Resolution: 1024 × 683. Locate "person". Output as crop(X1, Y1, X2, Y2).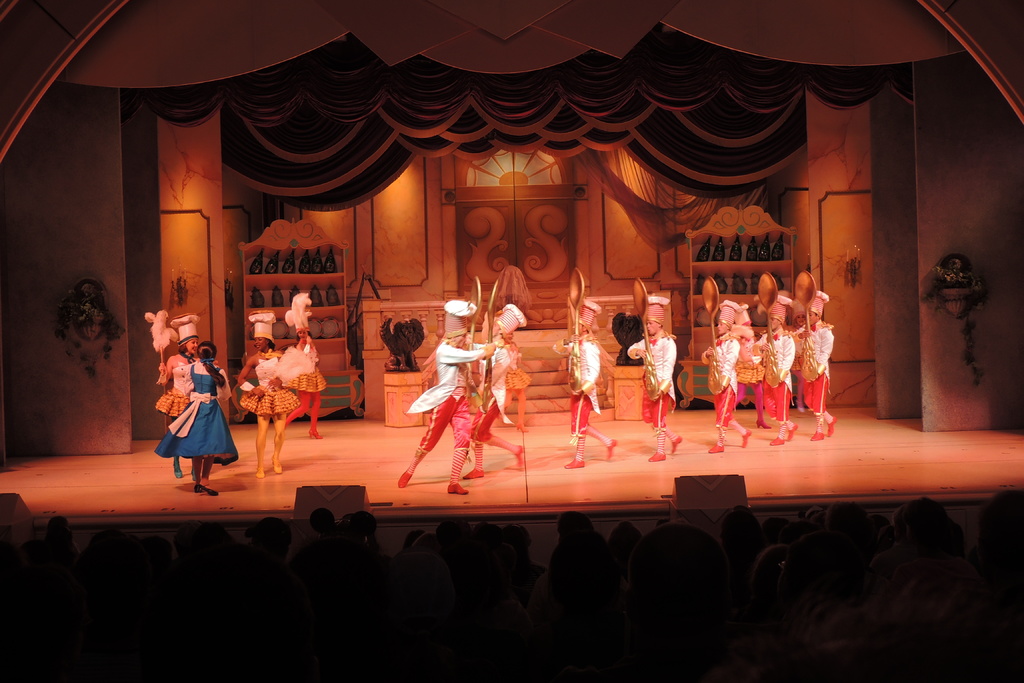
crop(557, 290, 615, 468).
